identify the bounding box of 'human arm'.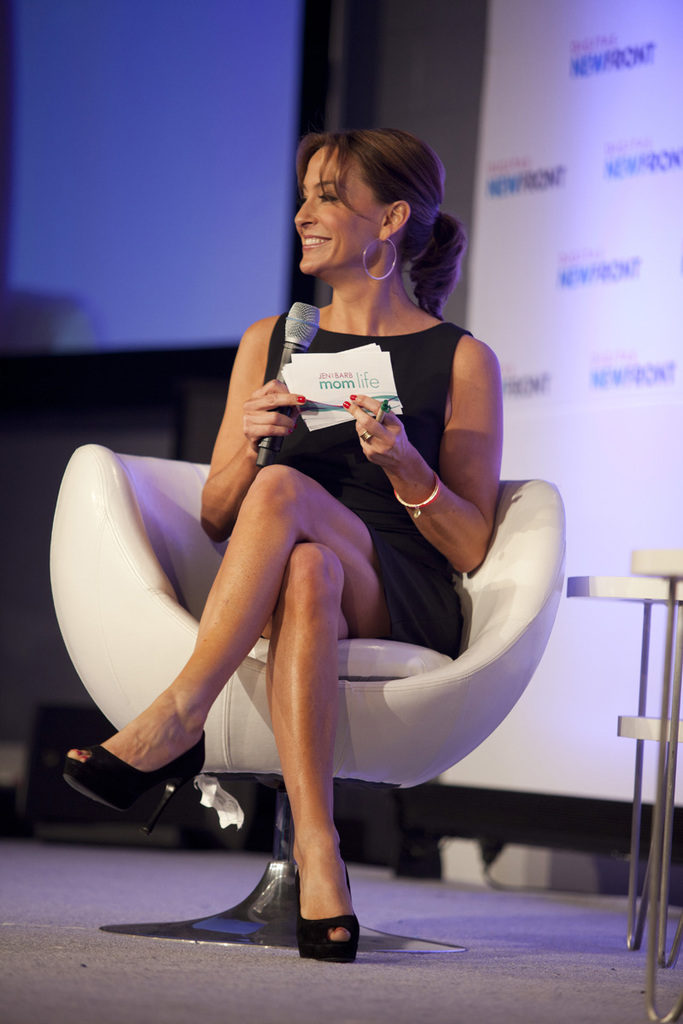
BBox(198, 335, 324, 527).
